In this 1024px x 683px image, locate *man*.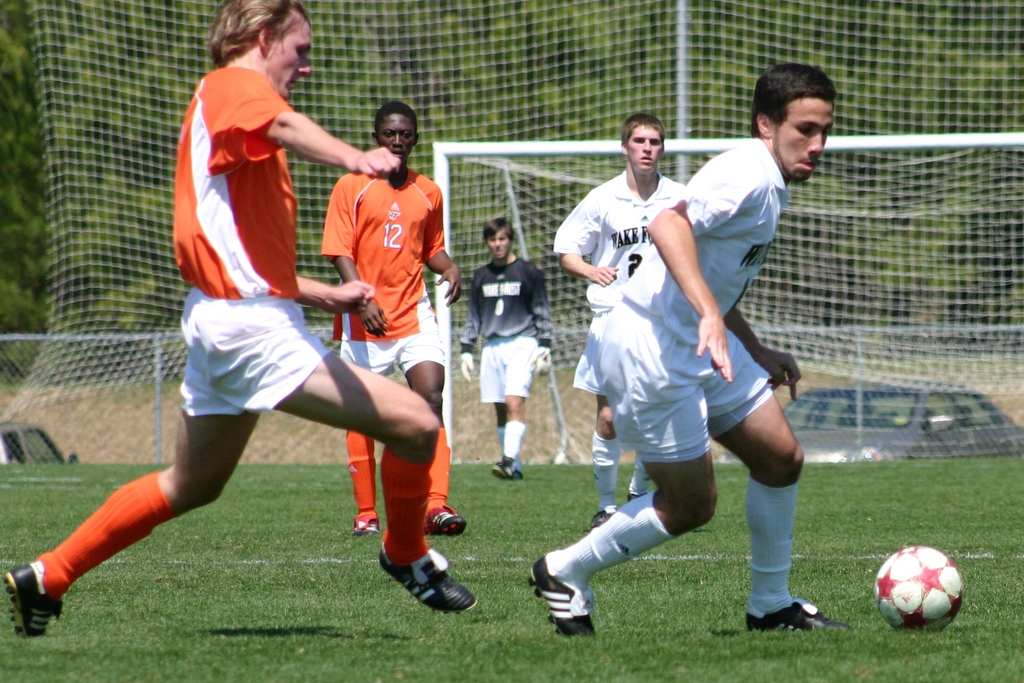
Bounding box: region(459, 211, 566, 484).
